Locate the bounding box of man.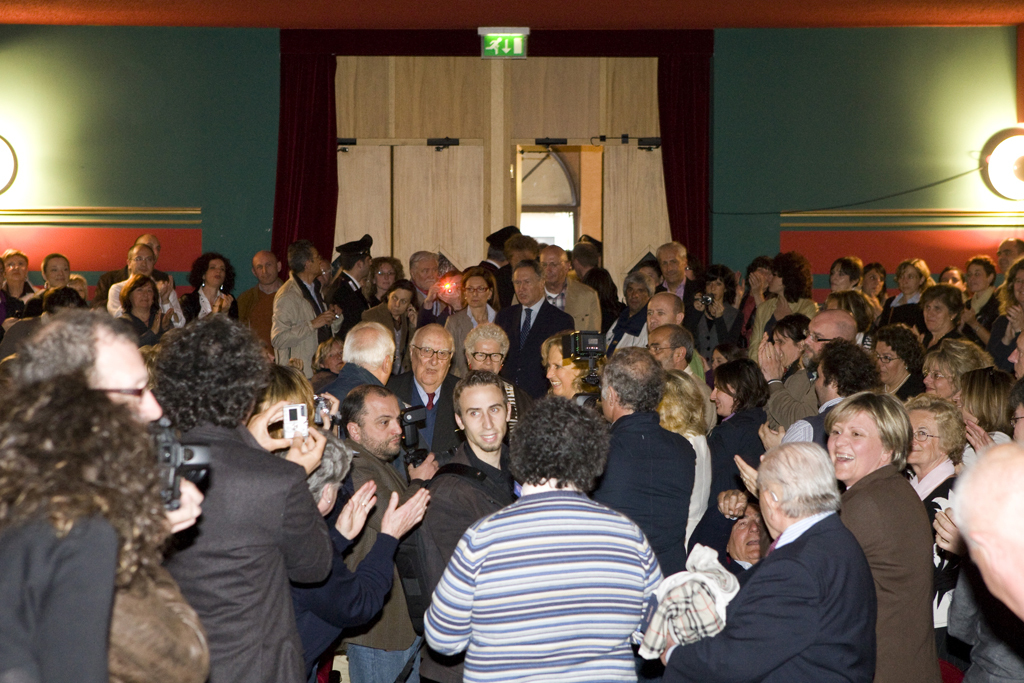
Bounding box: <region>751, 304, 859, 429</region>.
